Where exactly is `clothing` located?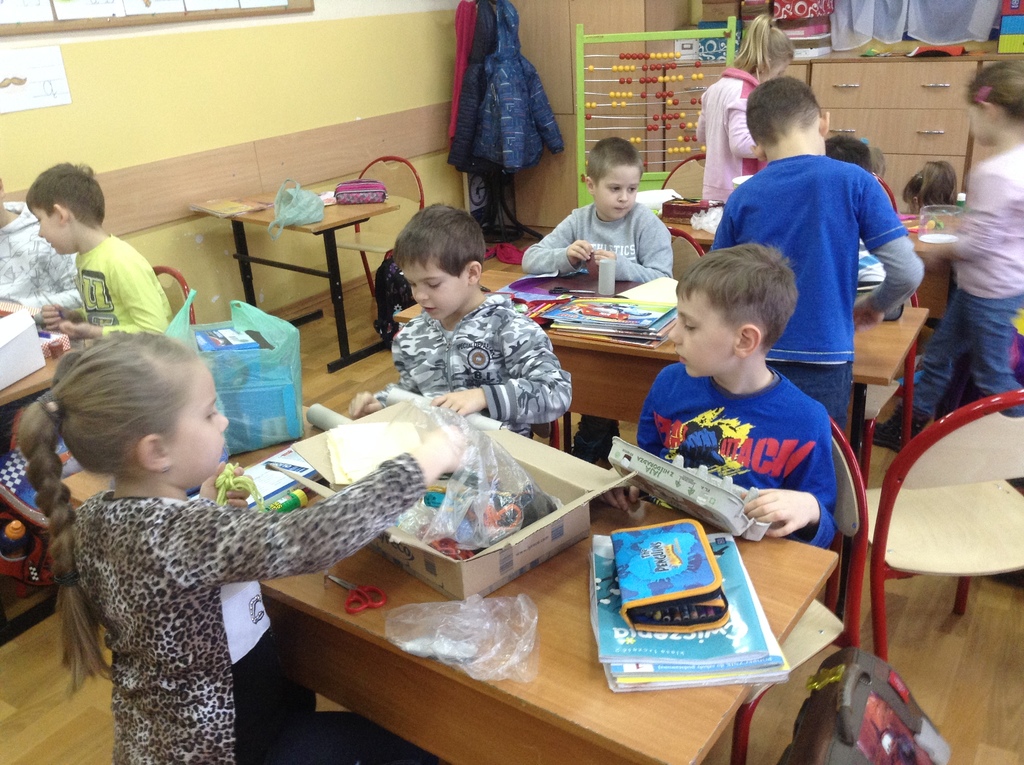
Its bounding box is {"left": 70, "top": 239, "right": 185, "bottom": 348}.
